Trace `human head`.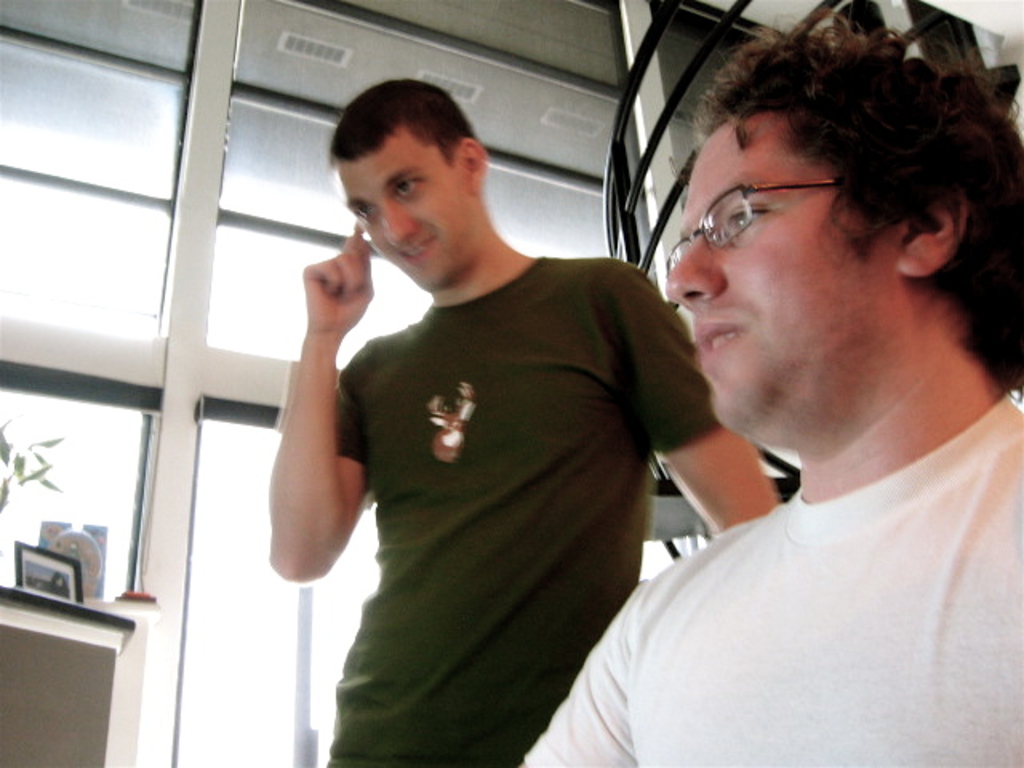
Traced to [left=645, top=42, right=1005, bottom=386].
